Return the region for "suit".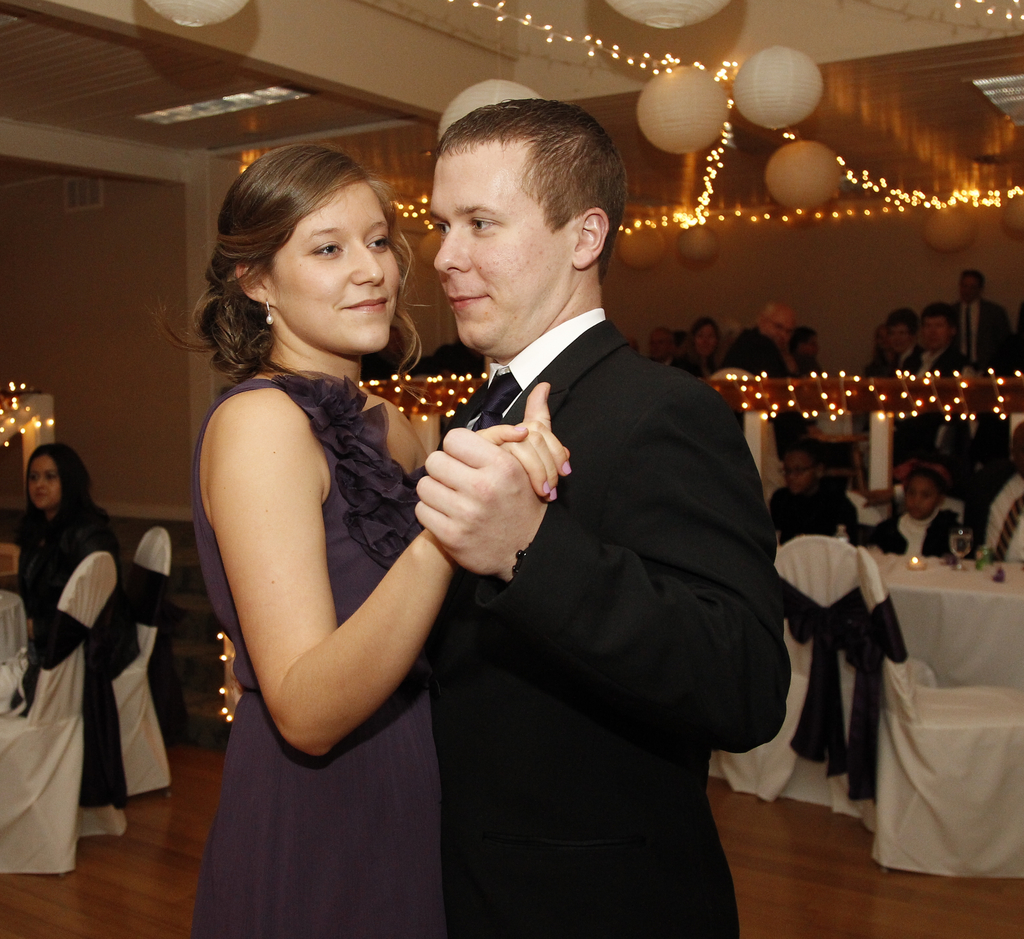
x1=358 y1=148 x2=780 y2=910.
